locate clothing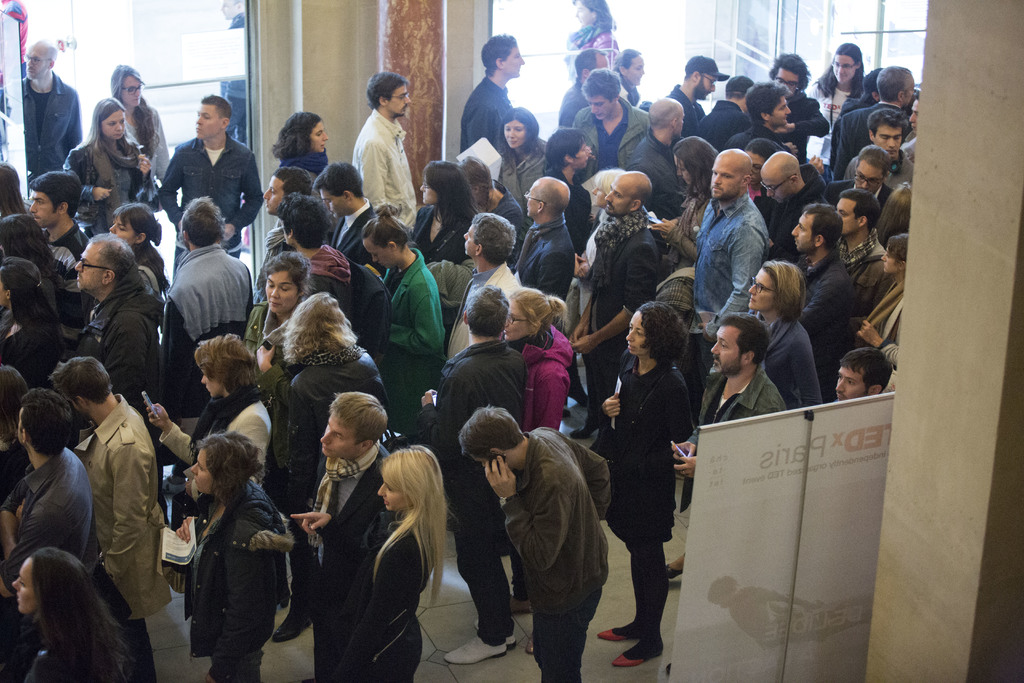
[x1=829, y1=101, x2=907, y2=177]
